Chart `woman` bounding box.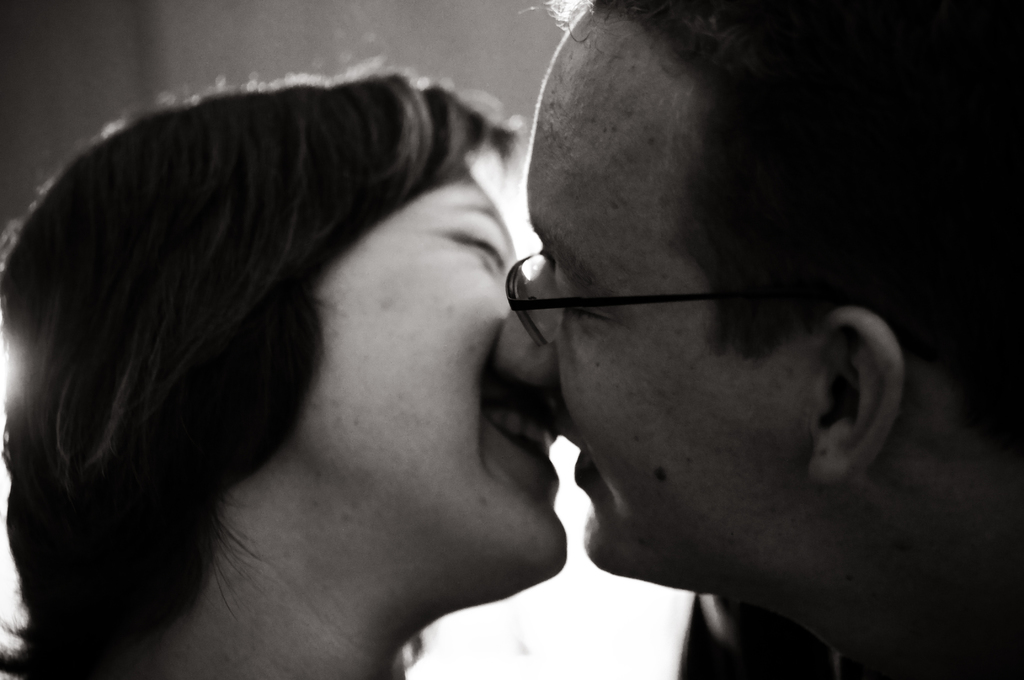
Charted: BBox(0, 8, 704, 670).
